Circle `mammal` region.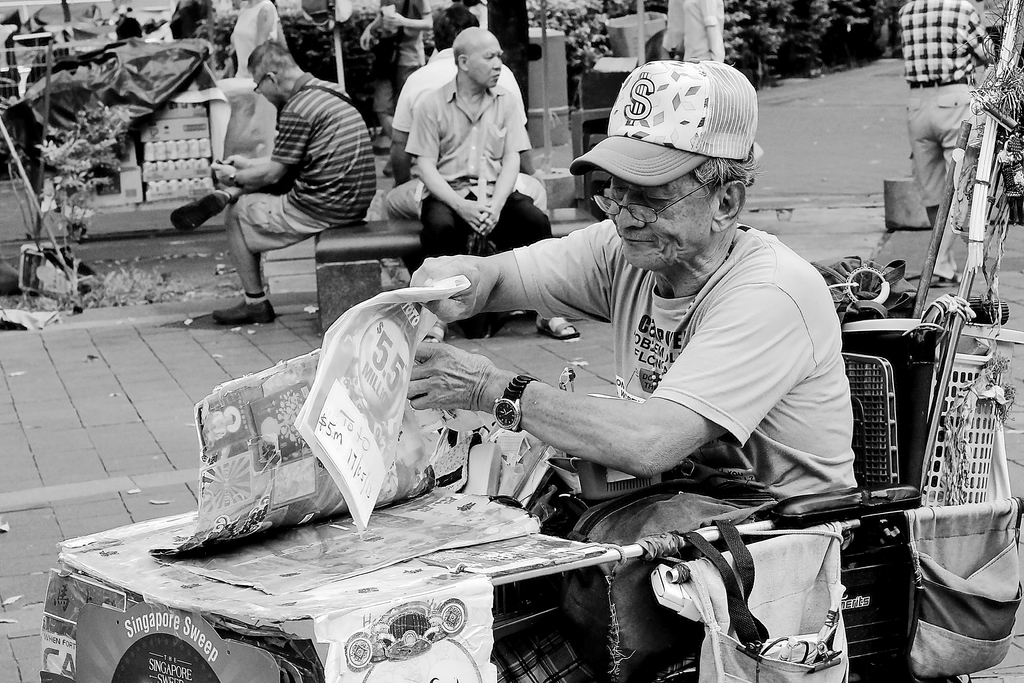
Region: {"x1": 360, "y1": 0, "x2": 432, "y2": 147}.
